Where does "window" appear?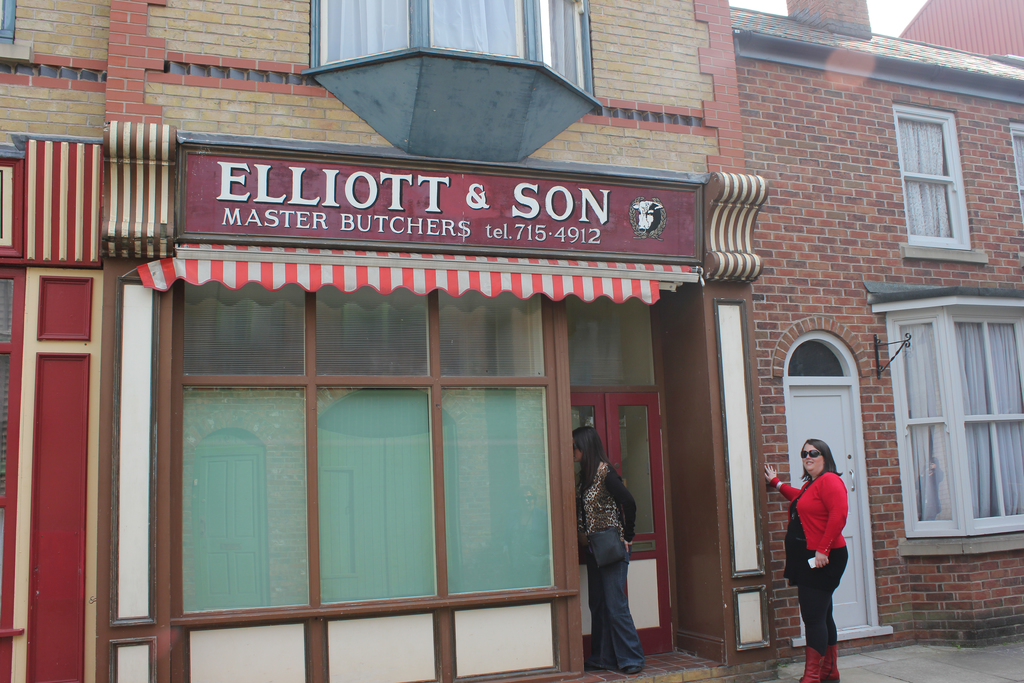
Appears at [893, 99, 968, 252].
